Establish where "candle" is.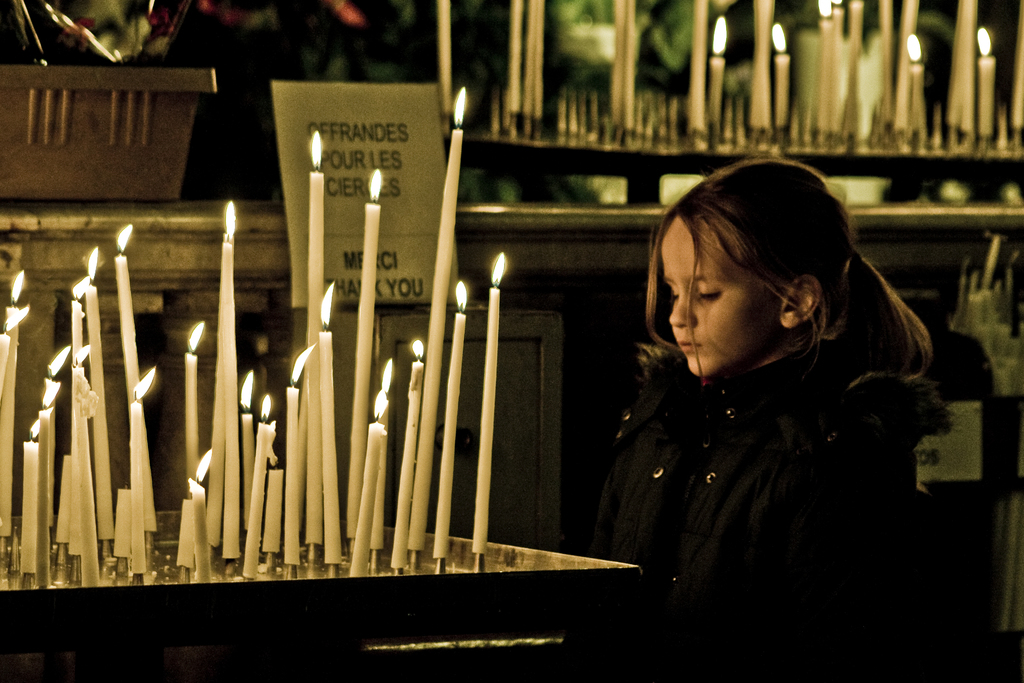
Established at 748/0/772/131.
